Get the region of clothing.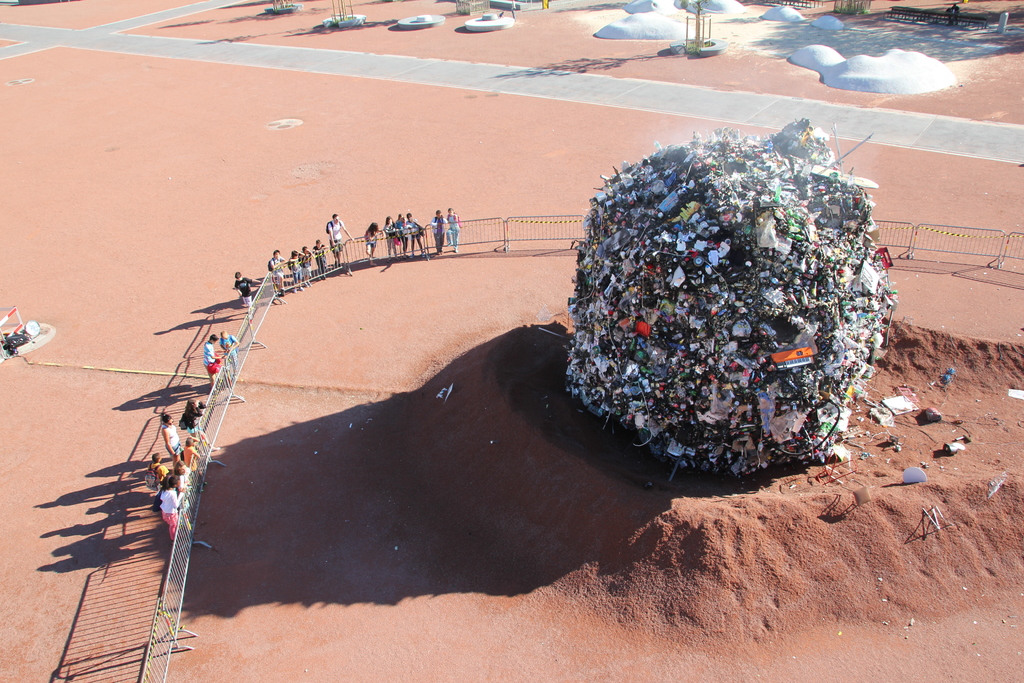
(x1=204, y1=338, x2=215, y2=368).
